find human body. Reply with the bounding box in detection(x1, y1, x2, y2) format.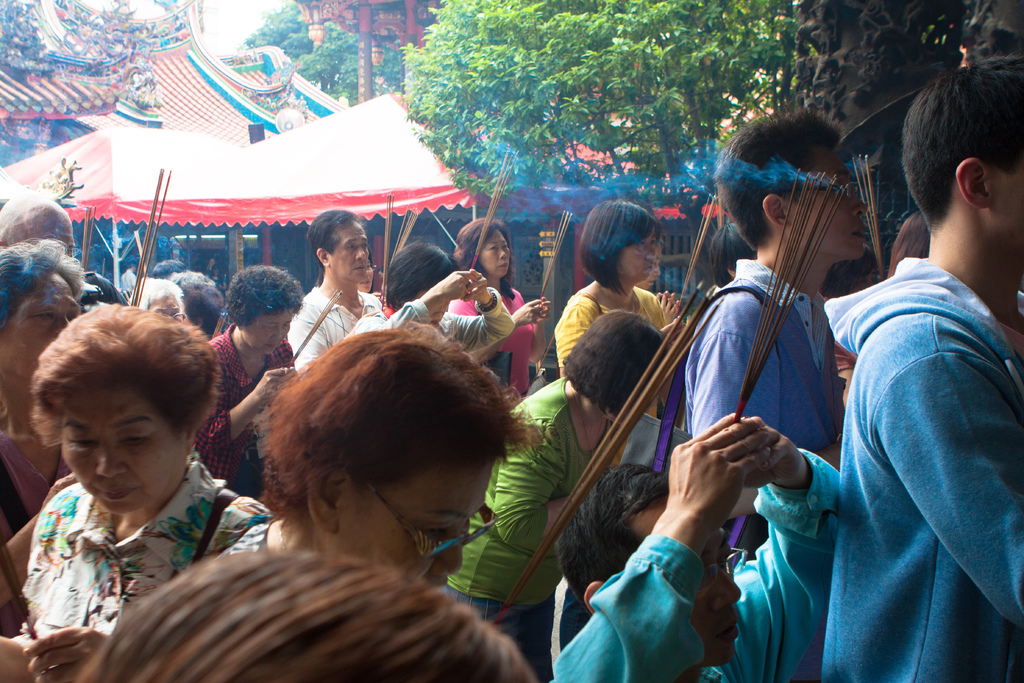
detection(680, 263, 843, 555).
